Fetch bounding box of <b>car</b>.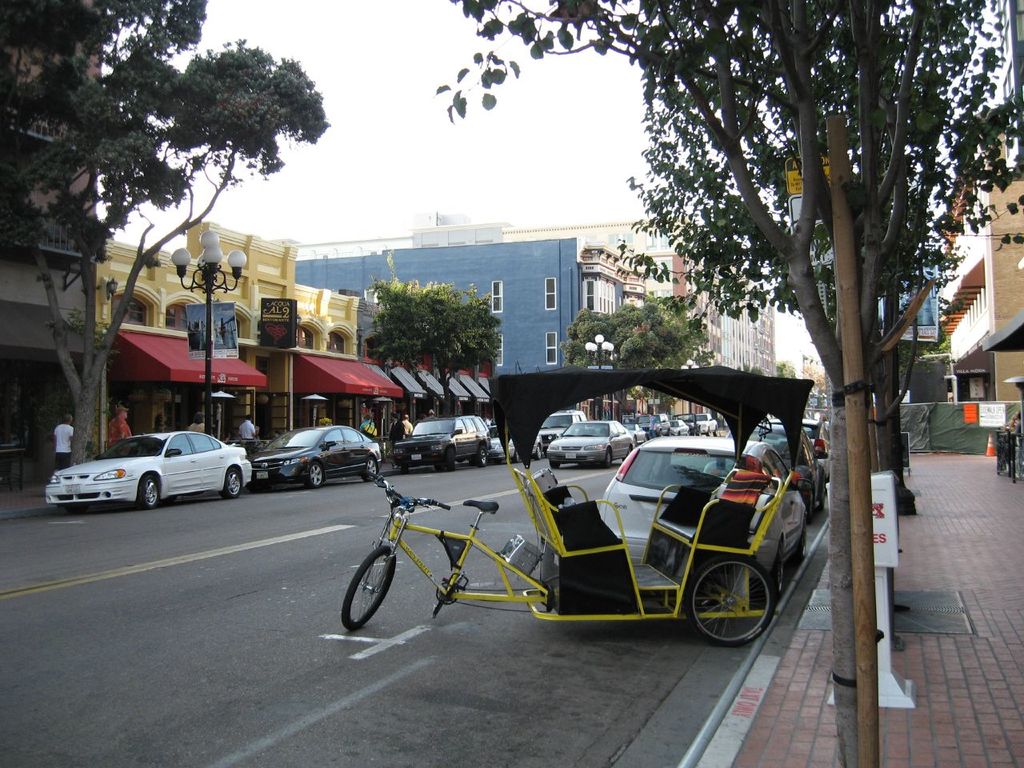
Bbox: l=758, t=418, r=832, b=482.
